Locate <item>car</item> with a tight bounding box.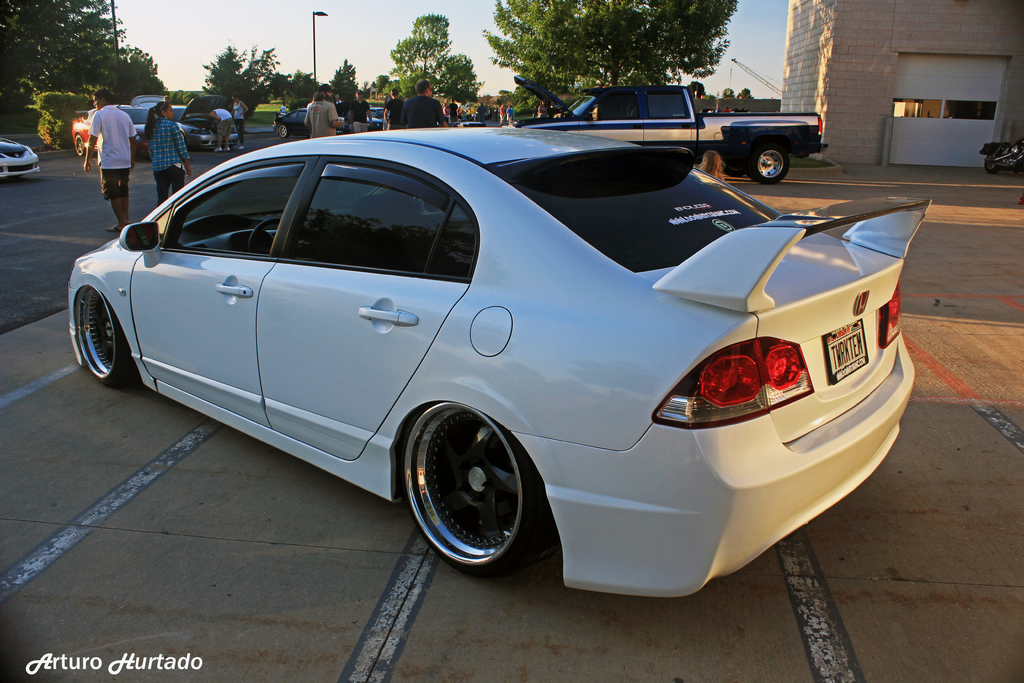
370 107 388 115.
